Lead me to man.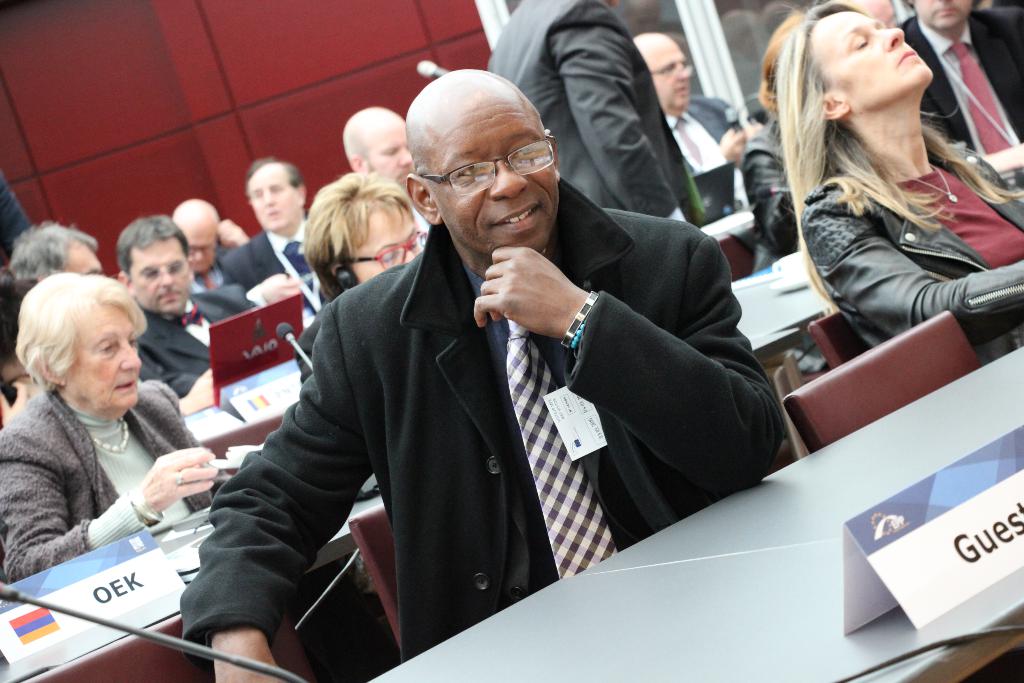
Lead to 169, 195, 252, 293.
